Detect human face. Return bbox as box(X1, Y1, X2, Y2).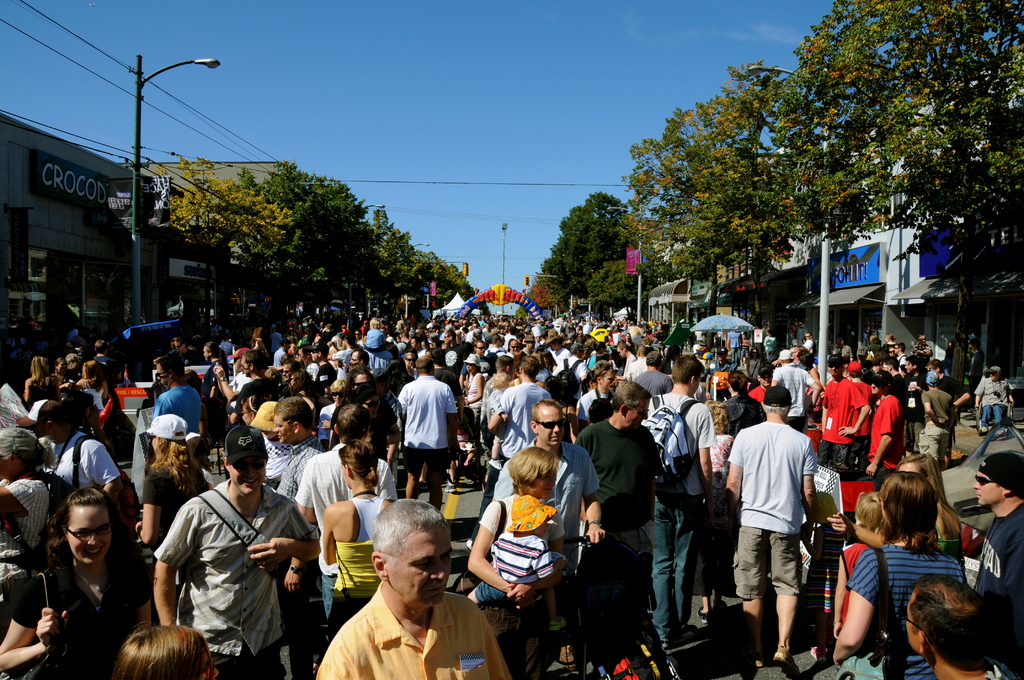
box(199, 648, 220, 679).
